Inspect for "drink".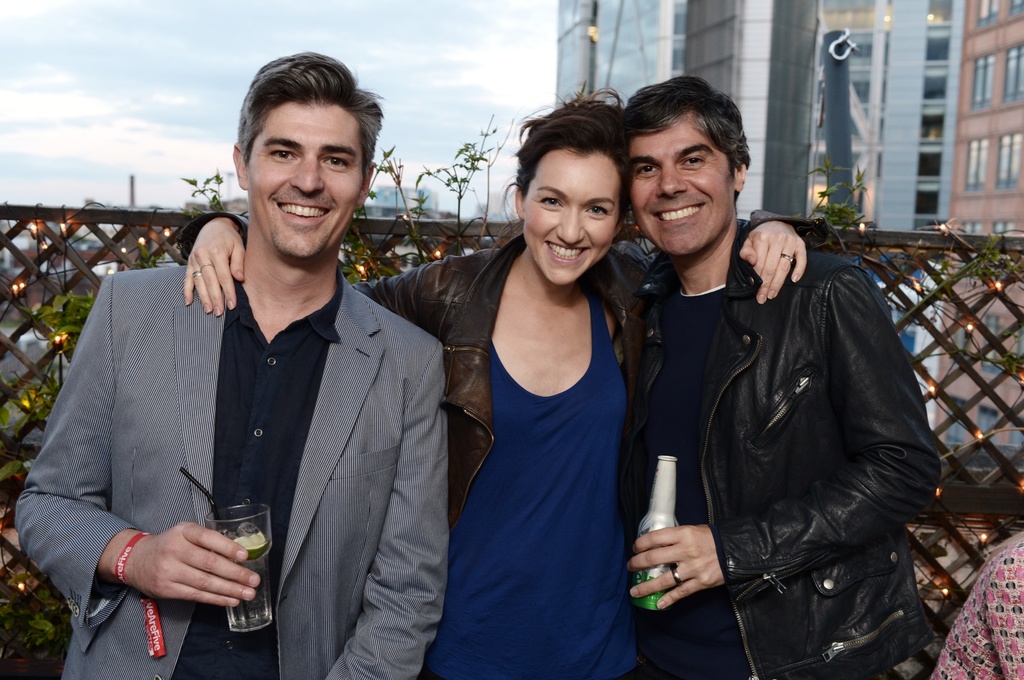
Inspection: Rect(627, 453, 688, 621).
